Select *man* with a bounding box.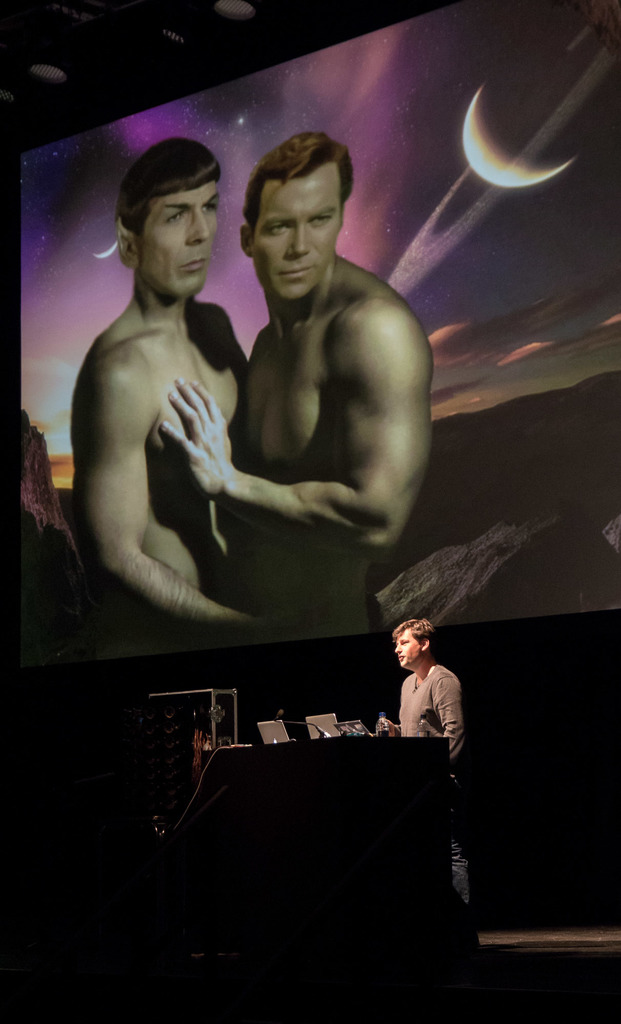
BBox(145, 124, 445, 696).
